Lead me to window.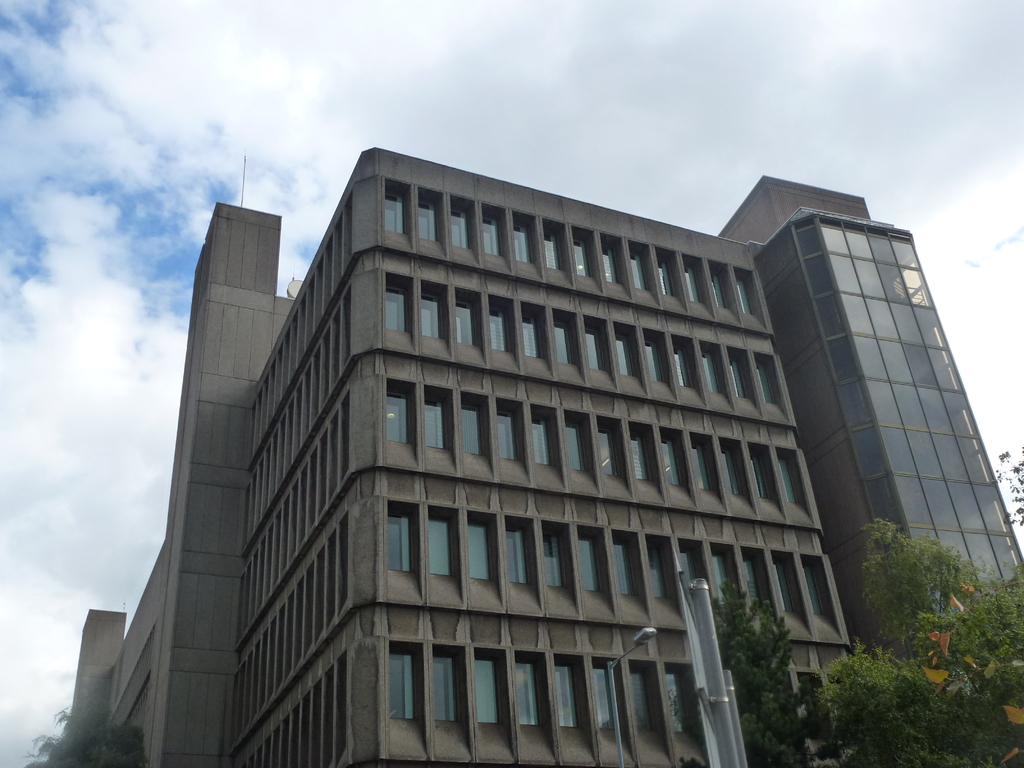
Lead to 571 239 592 278.
